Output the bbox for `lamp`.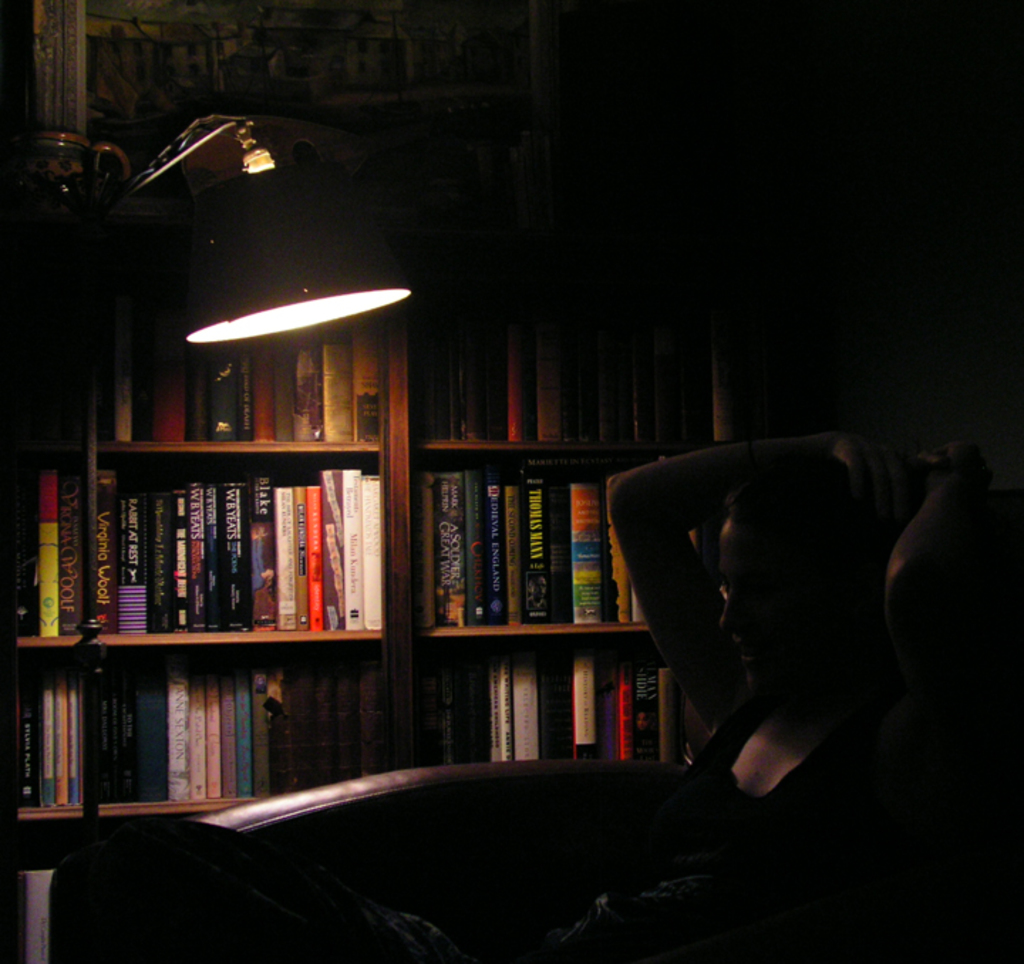
left=0, top=0, right=411, bottom=357.
